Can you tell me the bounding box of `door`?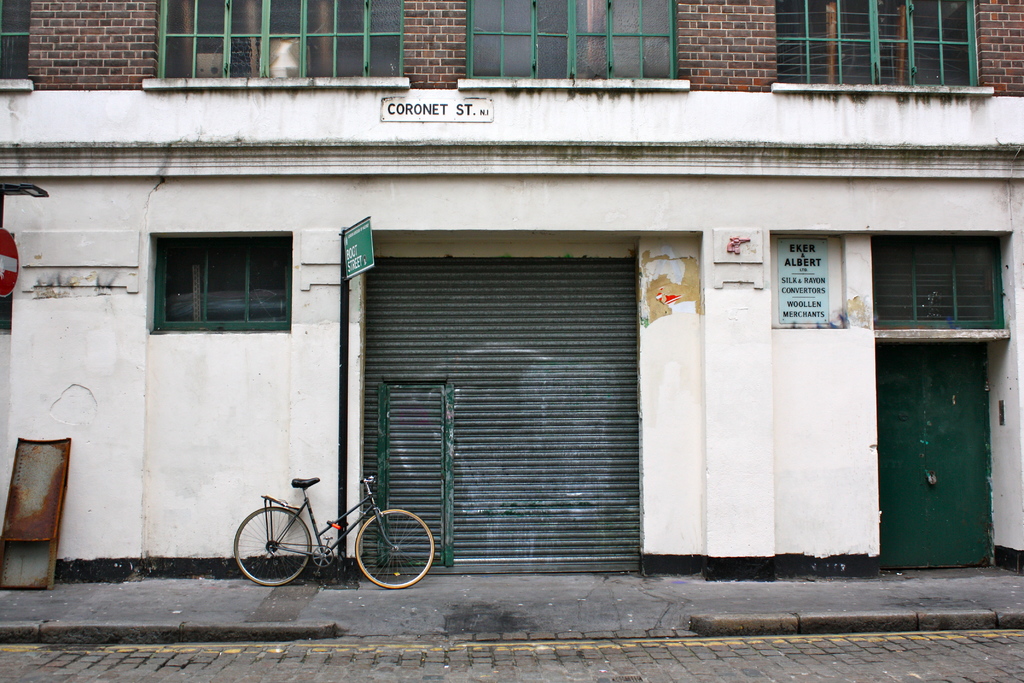
x1=385 y1=386 x2=442 y2=568.
